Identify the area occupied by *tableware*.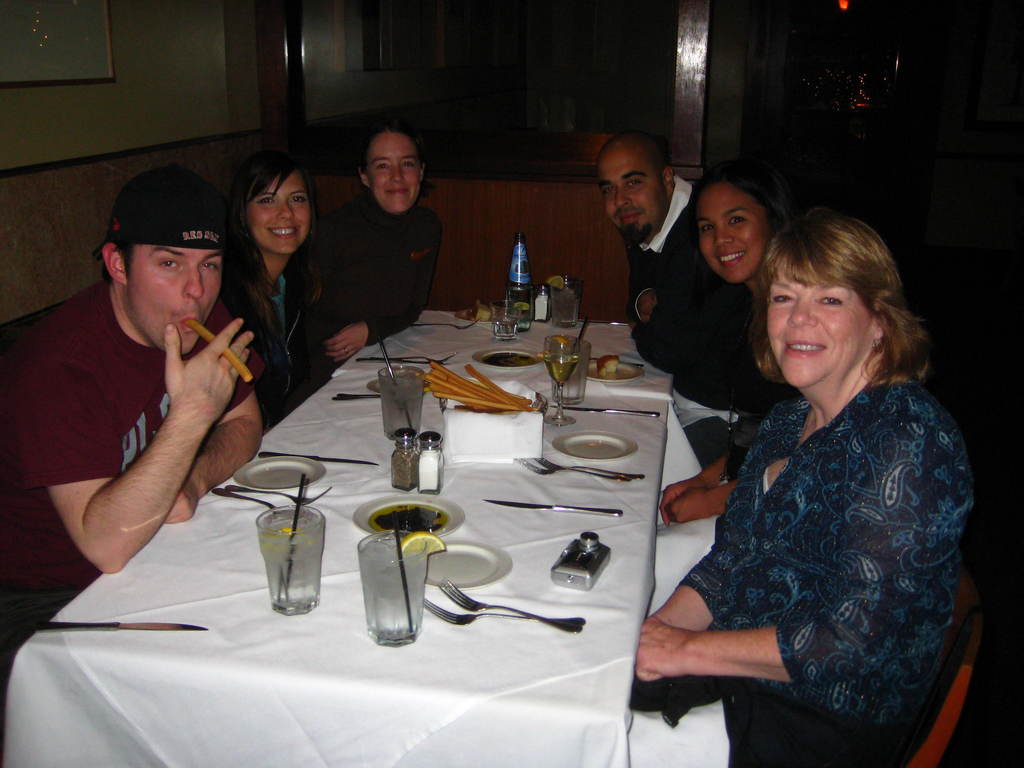
Area: Rect(547, 426, 635, 465).
